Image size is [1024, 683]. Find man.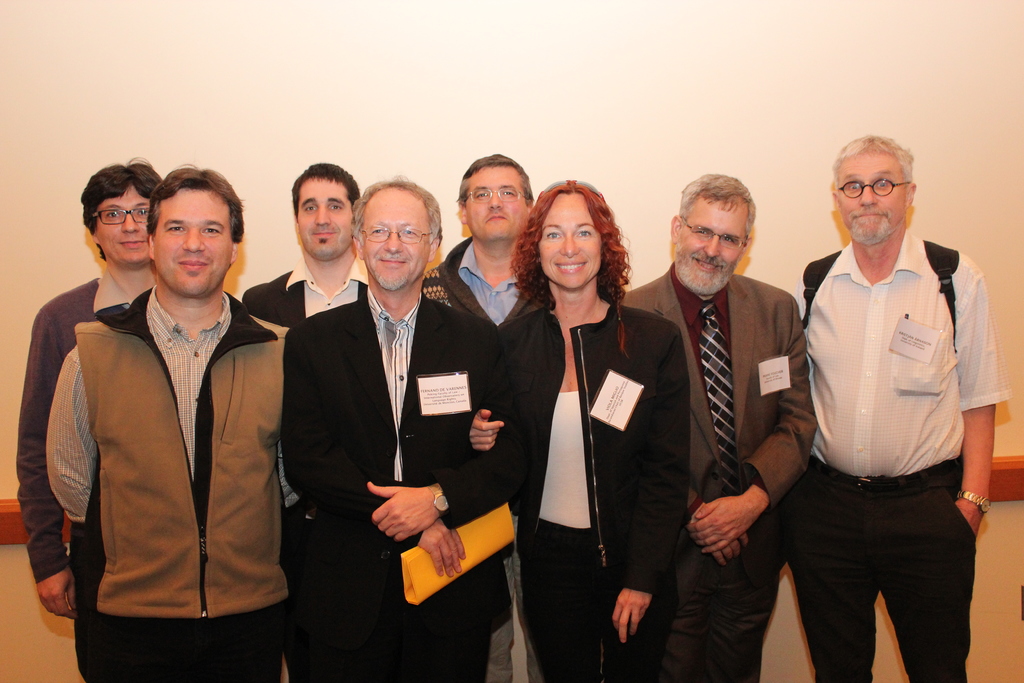
[x1=47, y1=164, x2=293, y2=682].
